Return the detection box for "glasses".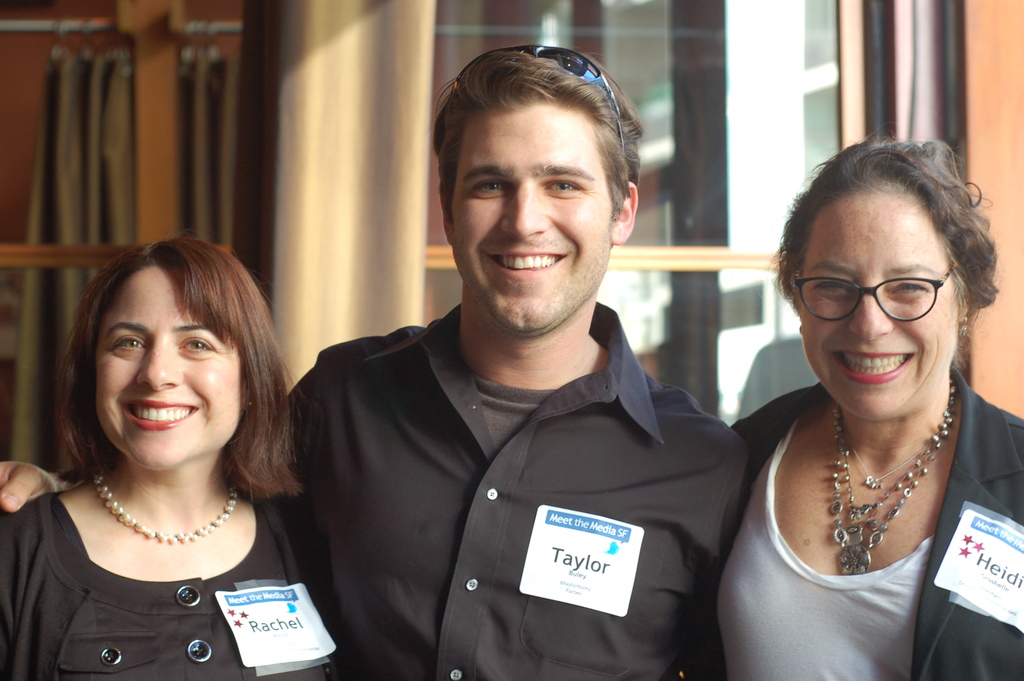
797:263:977:331.
